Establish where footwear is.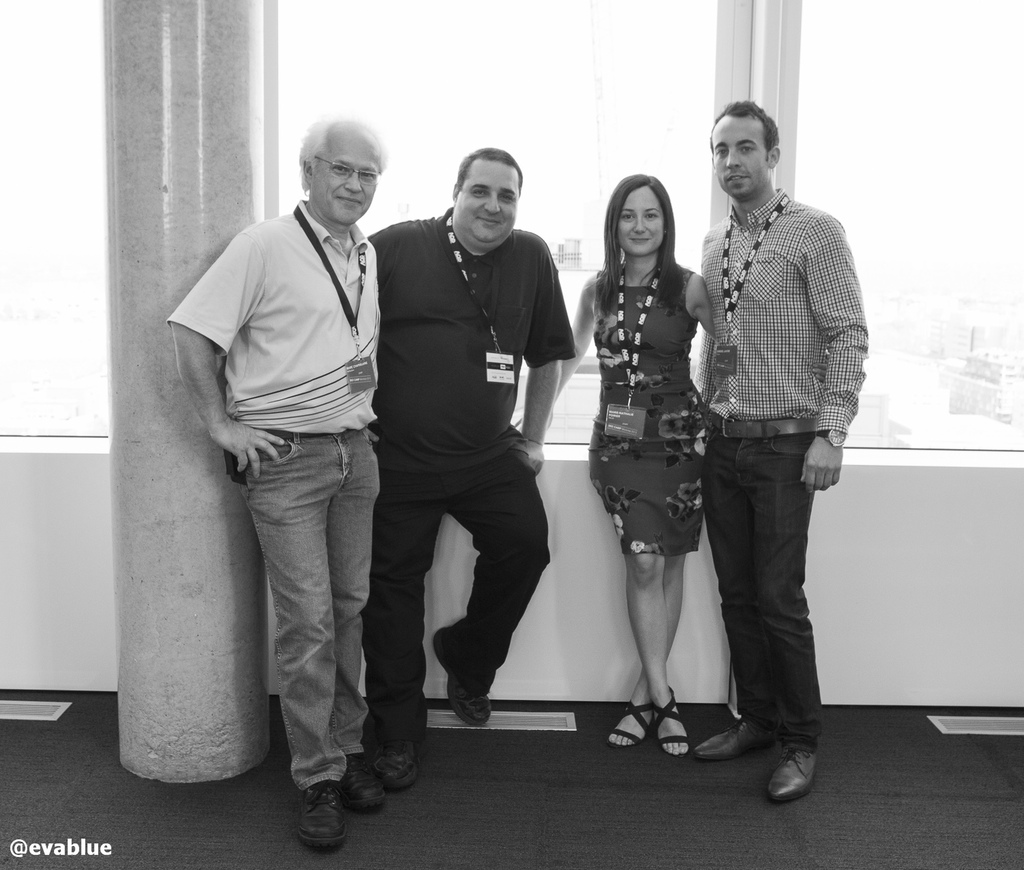
Established at (x1=646, y1=685, x2=696, y2=757).
